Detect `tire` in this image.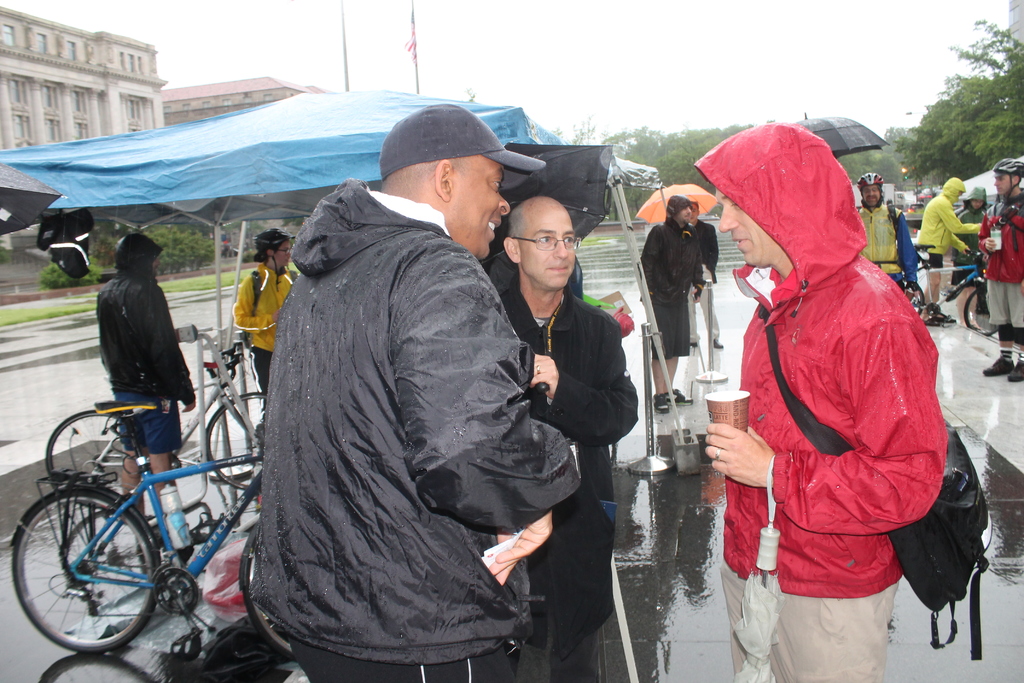
Detection: BBox(206, 393, 266, 490).
